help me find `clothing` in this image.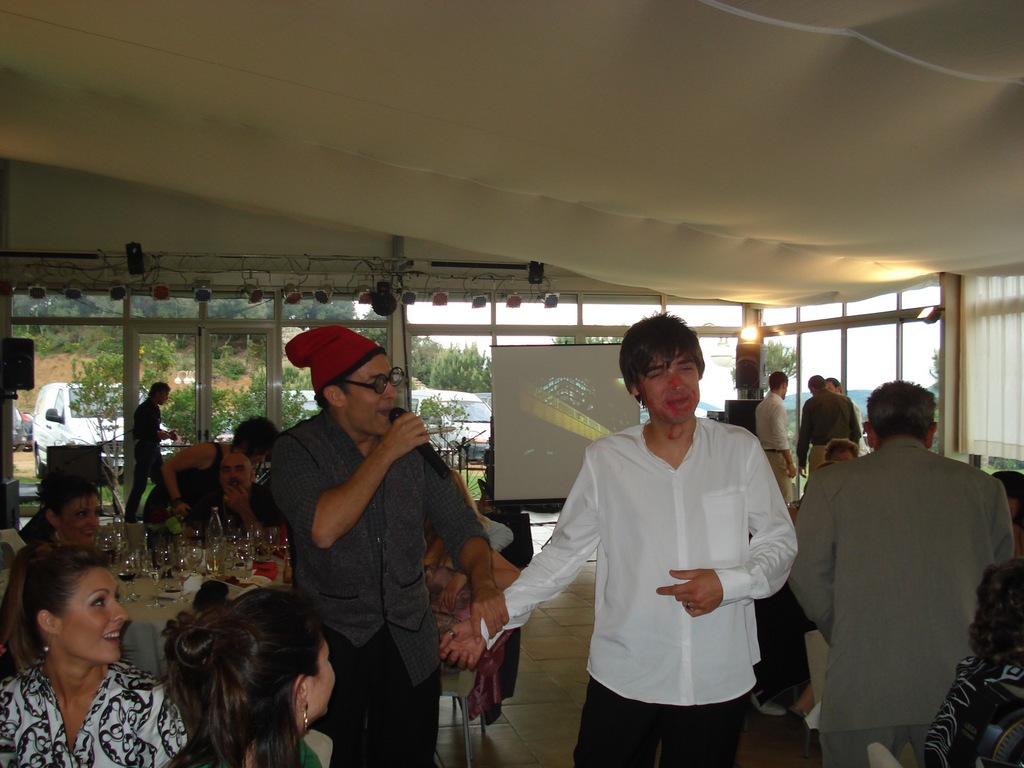
Found it: 479:419:803:709.
